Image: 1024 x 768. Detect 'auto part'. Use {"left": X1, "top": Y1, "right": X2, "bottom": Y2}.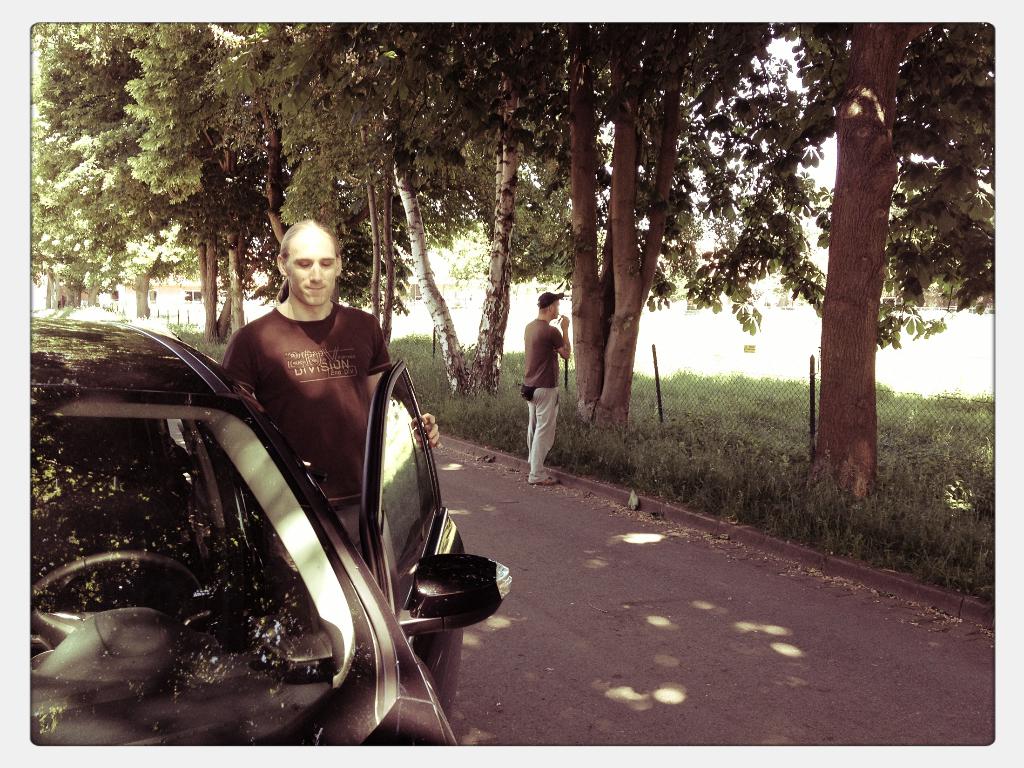
{"left": 401, "top": 547, "right": 515, "bottom": 634}.
